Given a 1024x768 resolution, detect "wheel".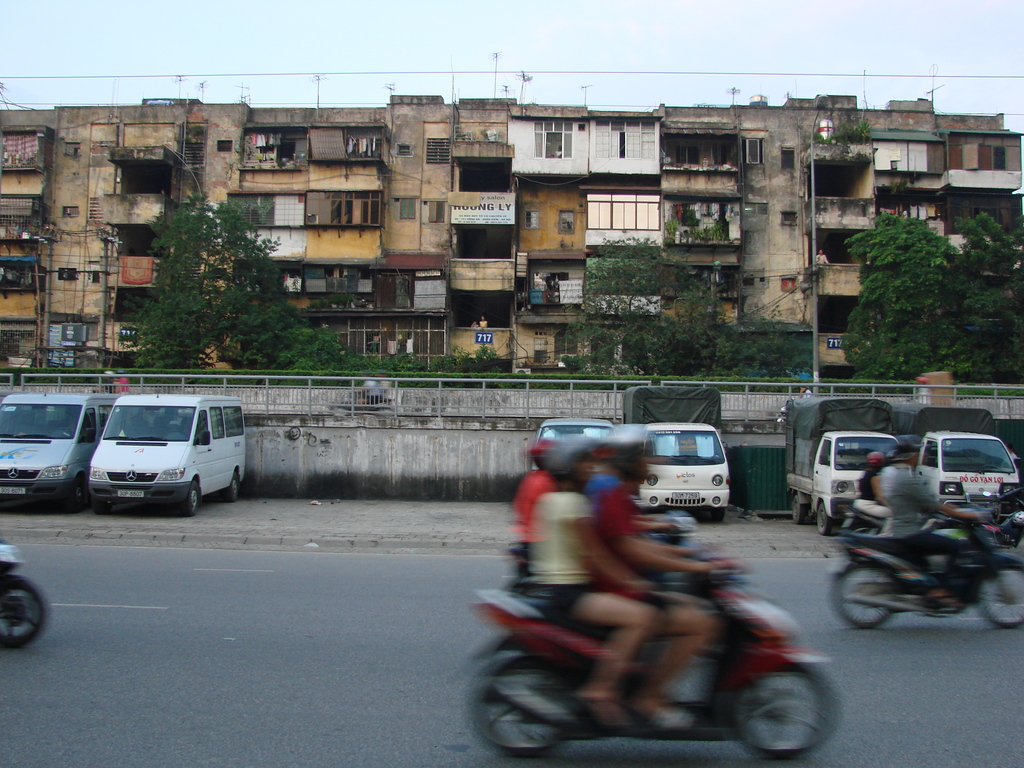
93/496/111/516.
